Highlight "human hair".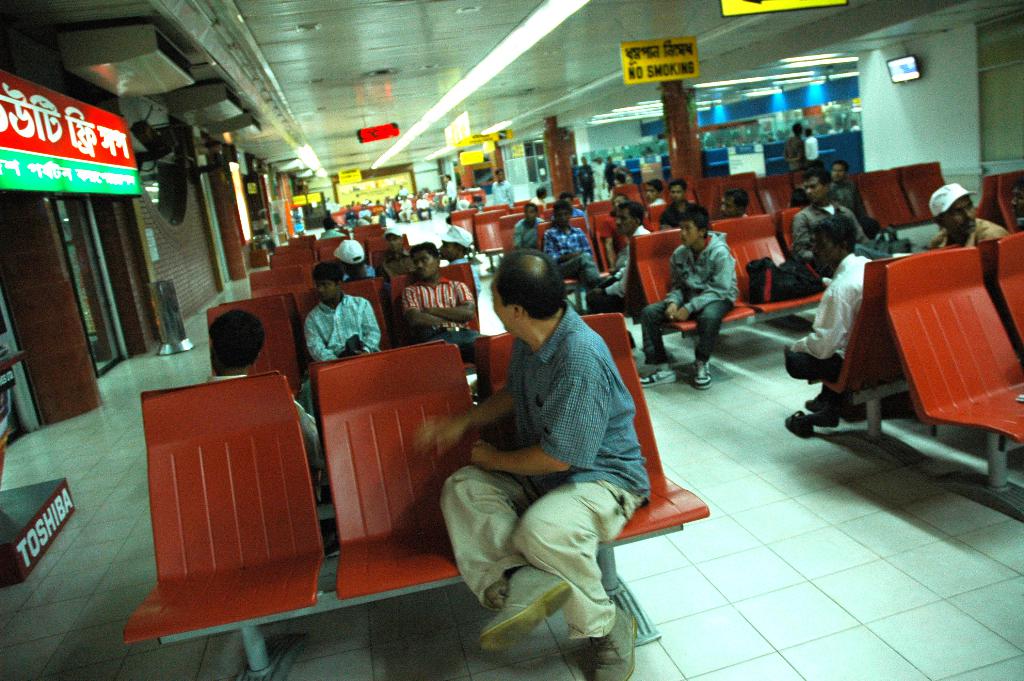
Highlighted region: box(812, 209, 859, 254).
